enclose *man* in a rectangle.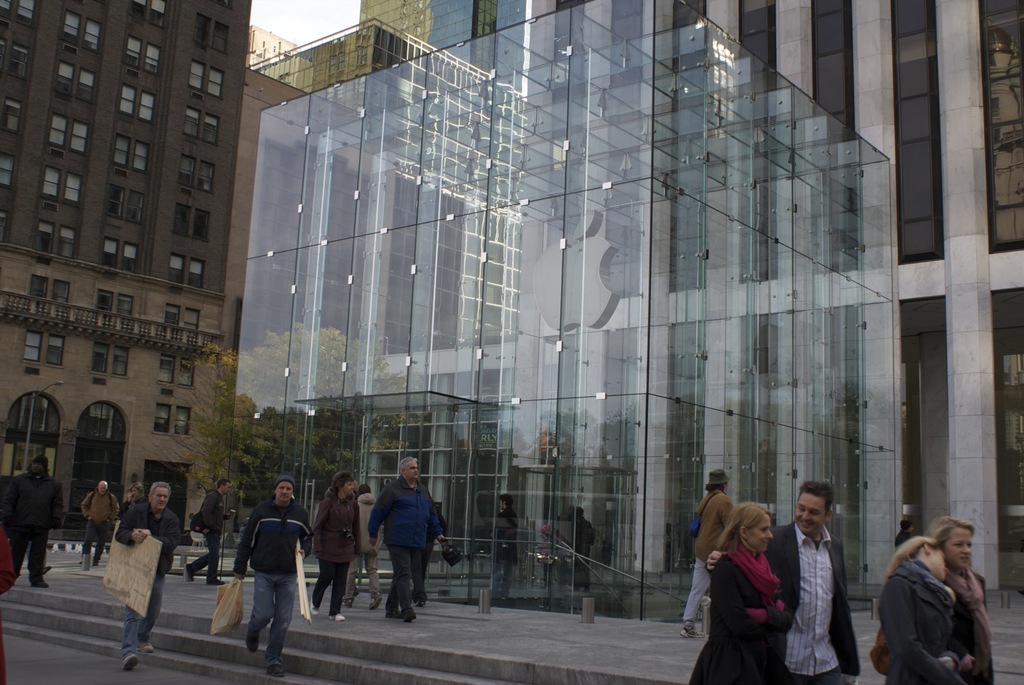
237,476,313,676.
